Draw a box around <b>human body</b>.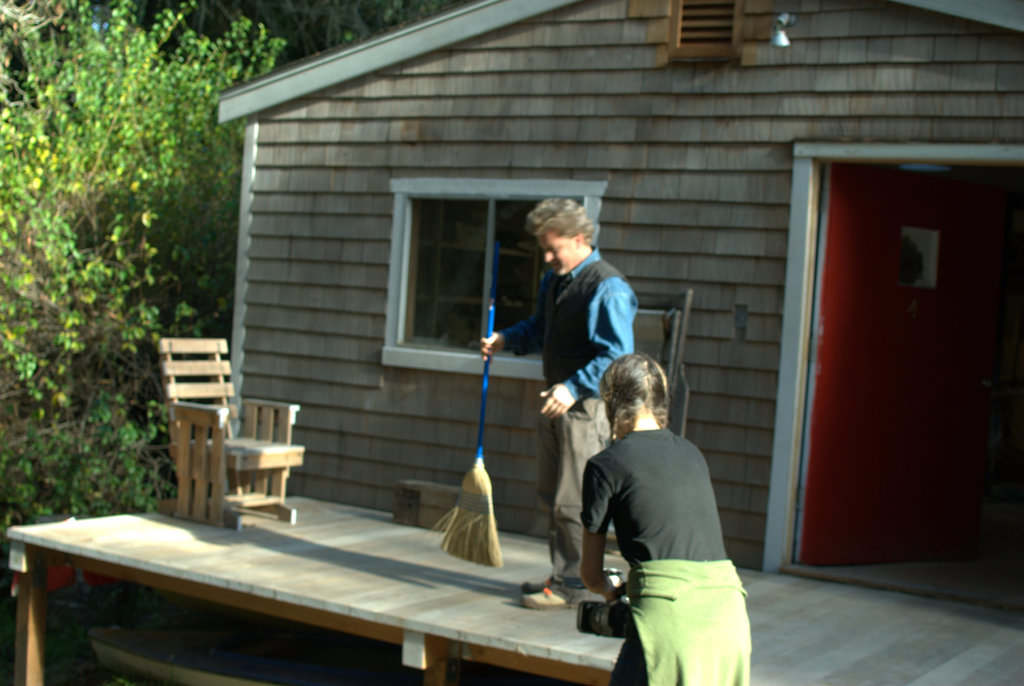
(587,369,763,671).
